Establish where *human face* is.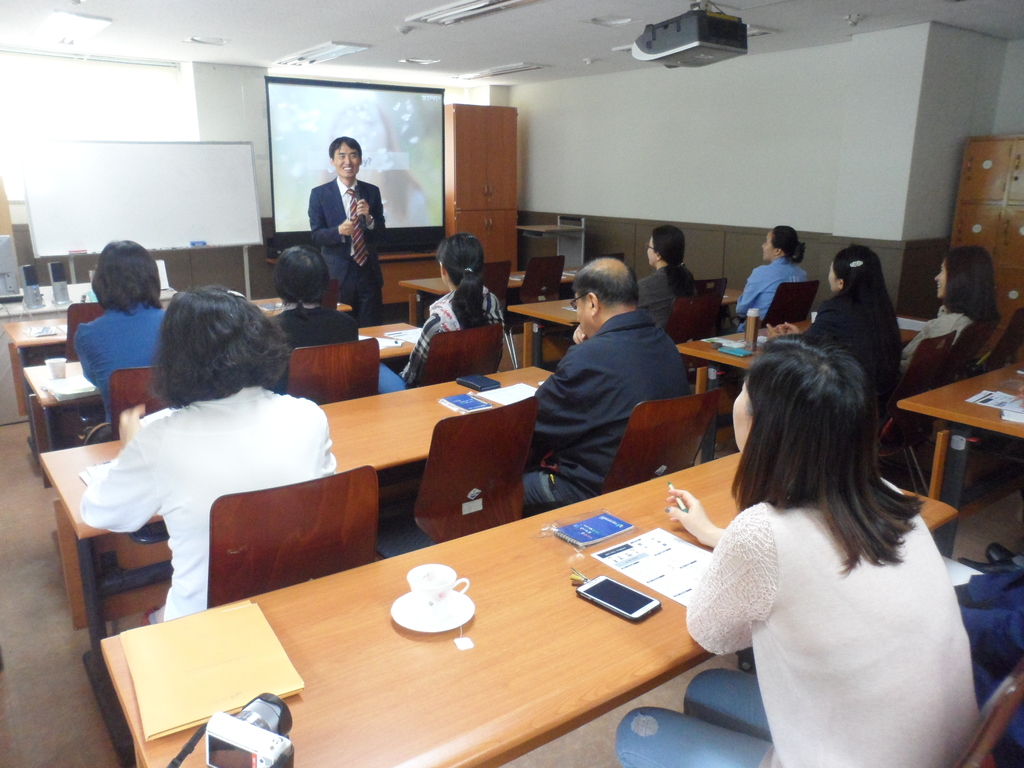
Established at rect(575, 278, 594, 337).
